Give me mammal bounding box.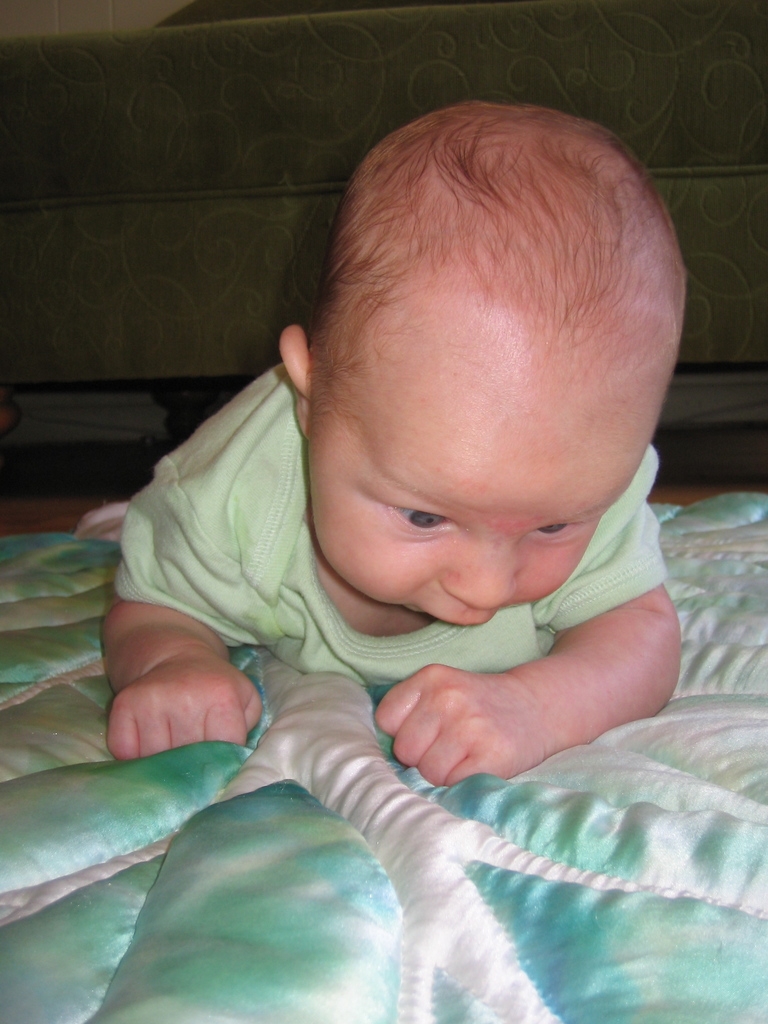
detection(122, 88, 759, 835).
